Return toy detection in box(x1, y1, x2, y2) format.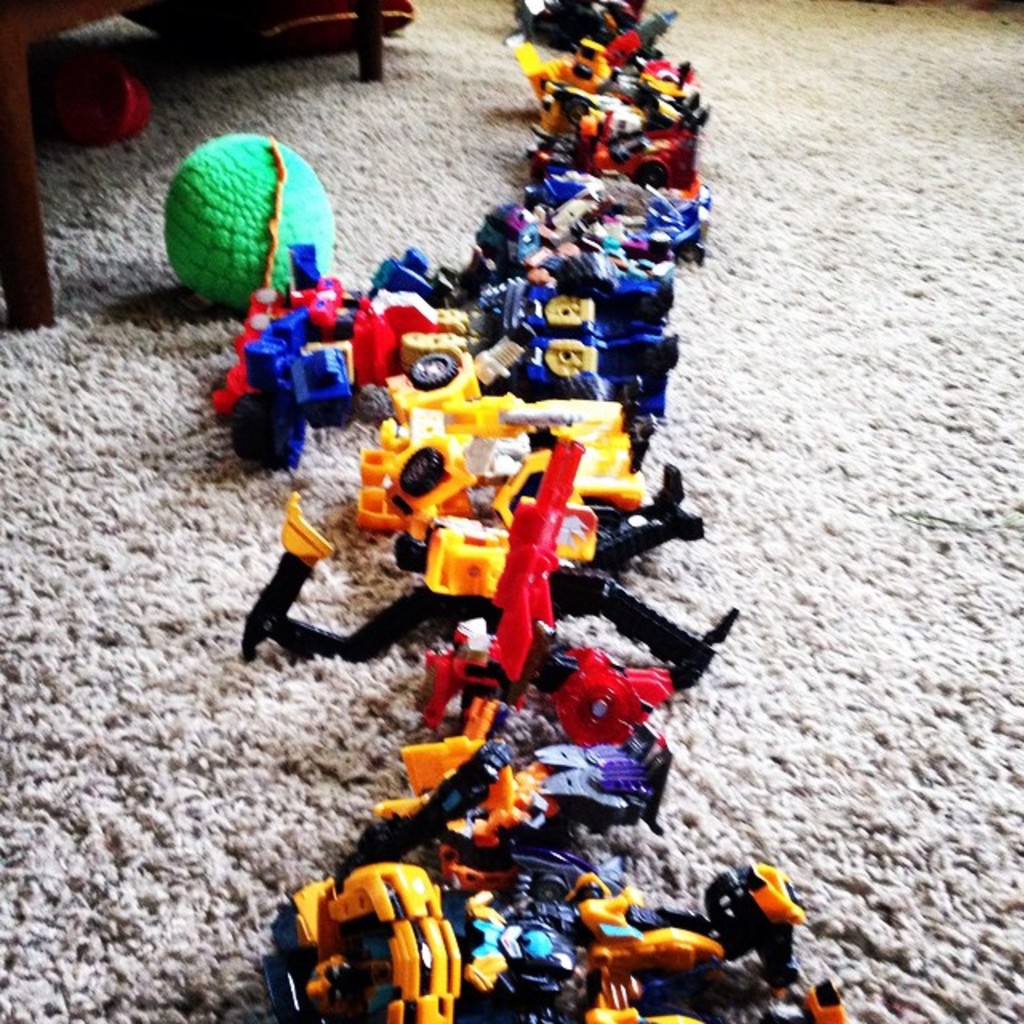
box(338, 238, 496, 384).
